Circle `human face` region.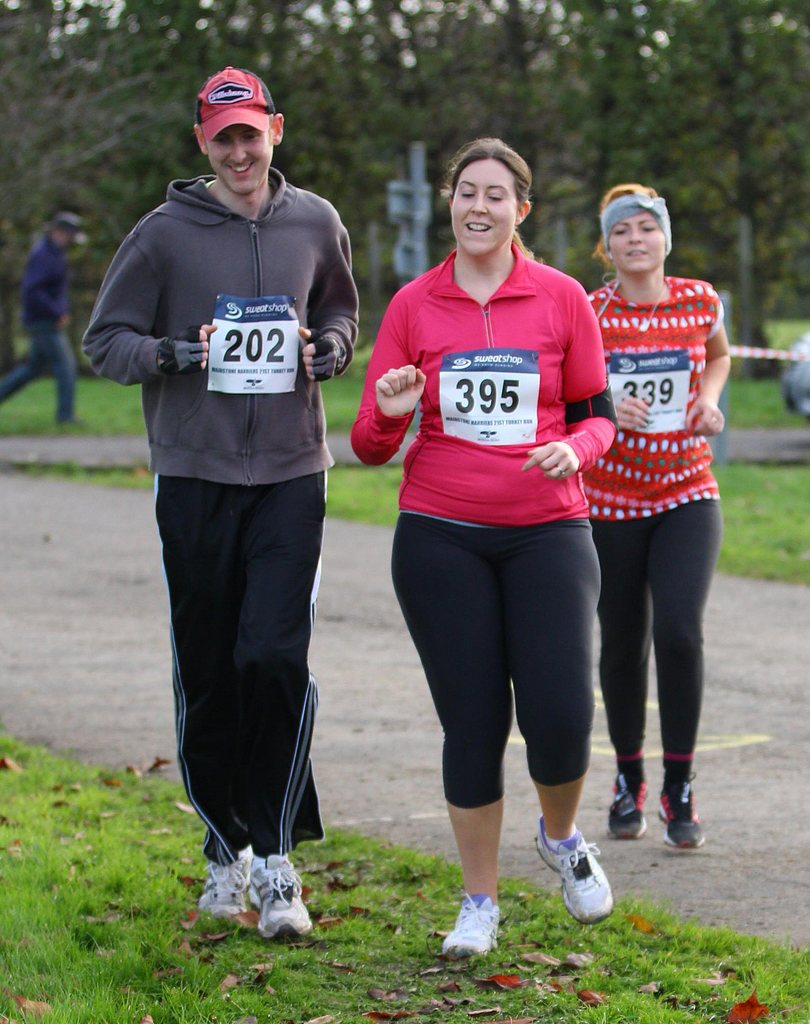
Region: 449,156,511,252.
